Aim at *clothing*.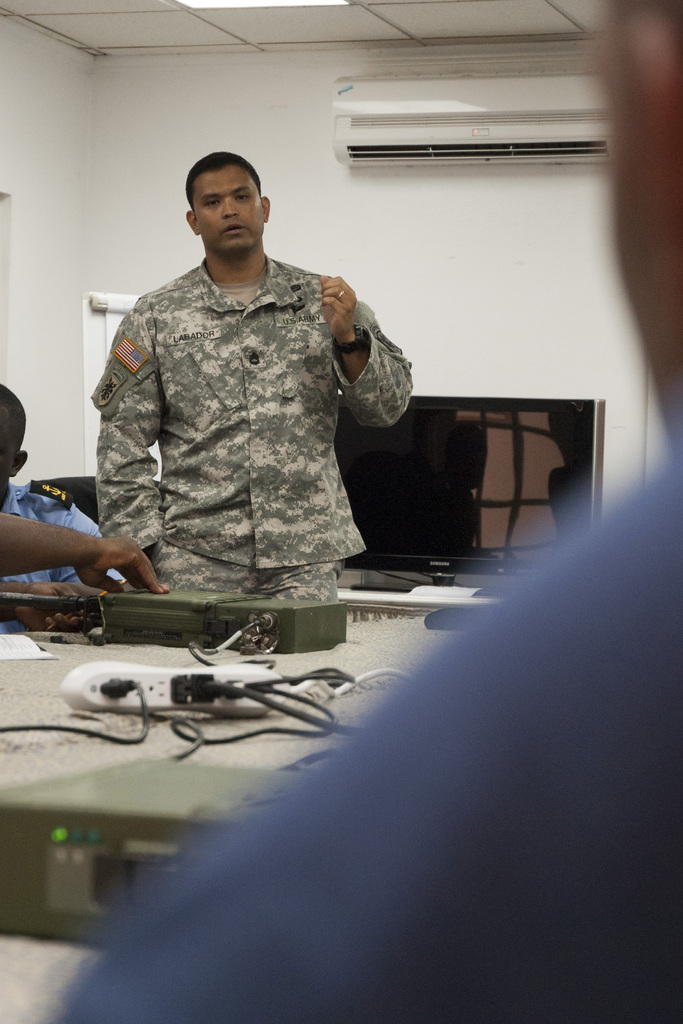
Aimed at 81,244,420,616.
